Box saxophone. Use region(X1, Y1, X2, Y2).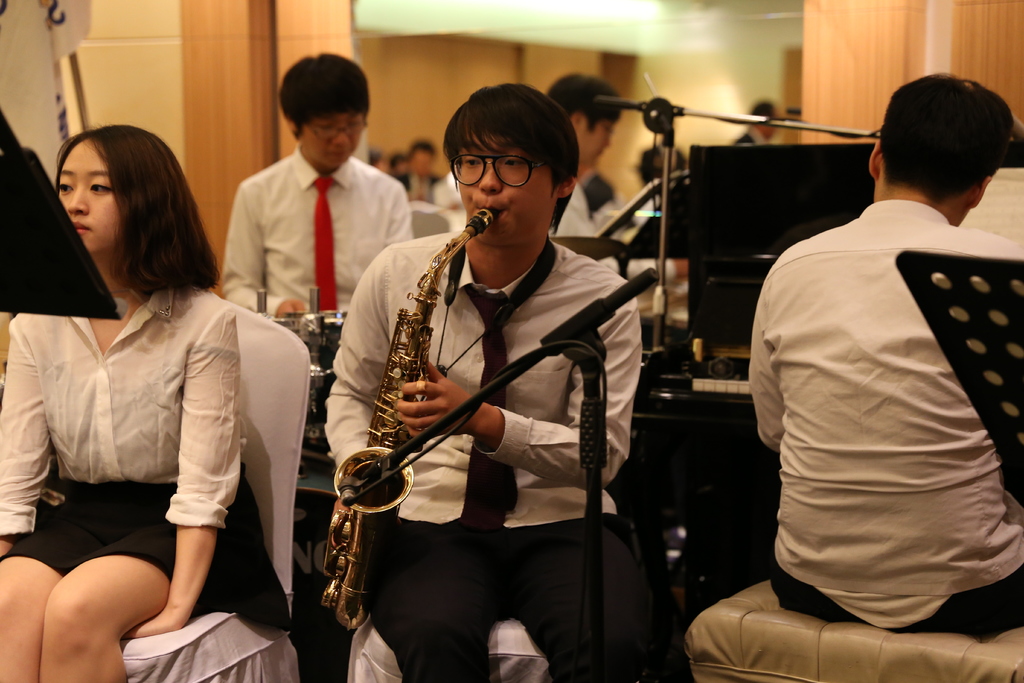
region(324, 216, 514, 624).
